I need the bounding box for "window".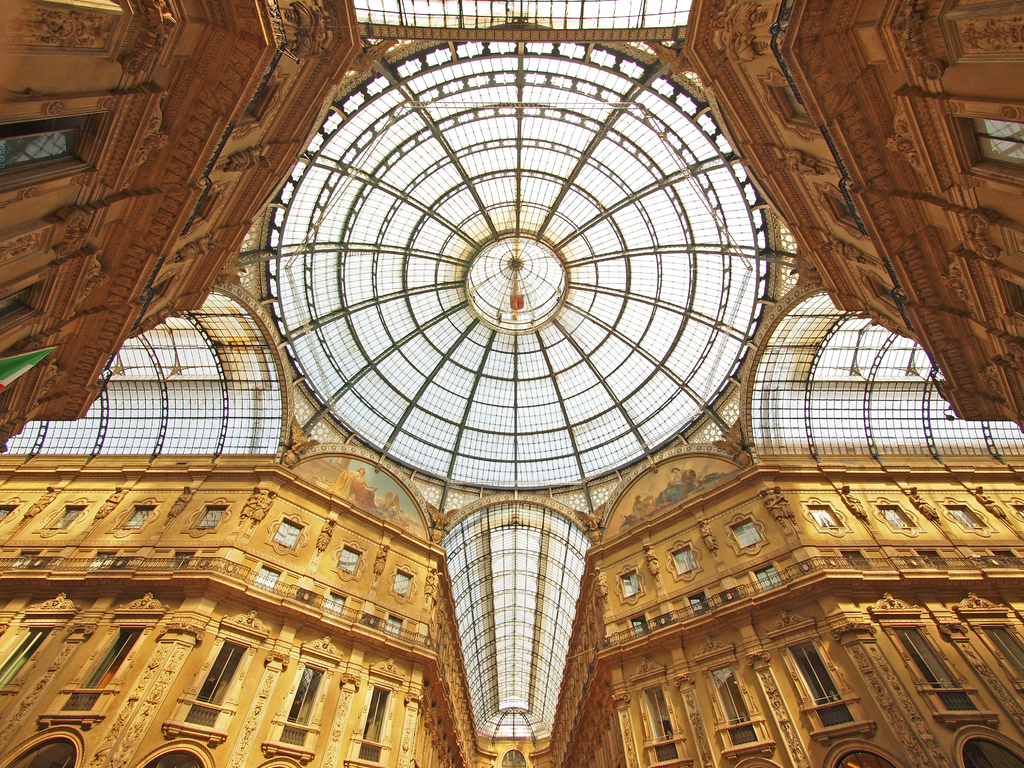
Here it is: [x1=957, y1=113, x2=1023, y2=188].
